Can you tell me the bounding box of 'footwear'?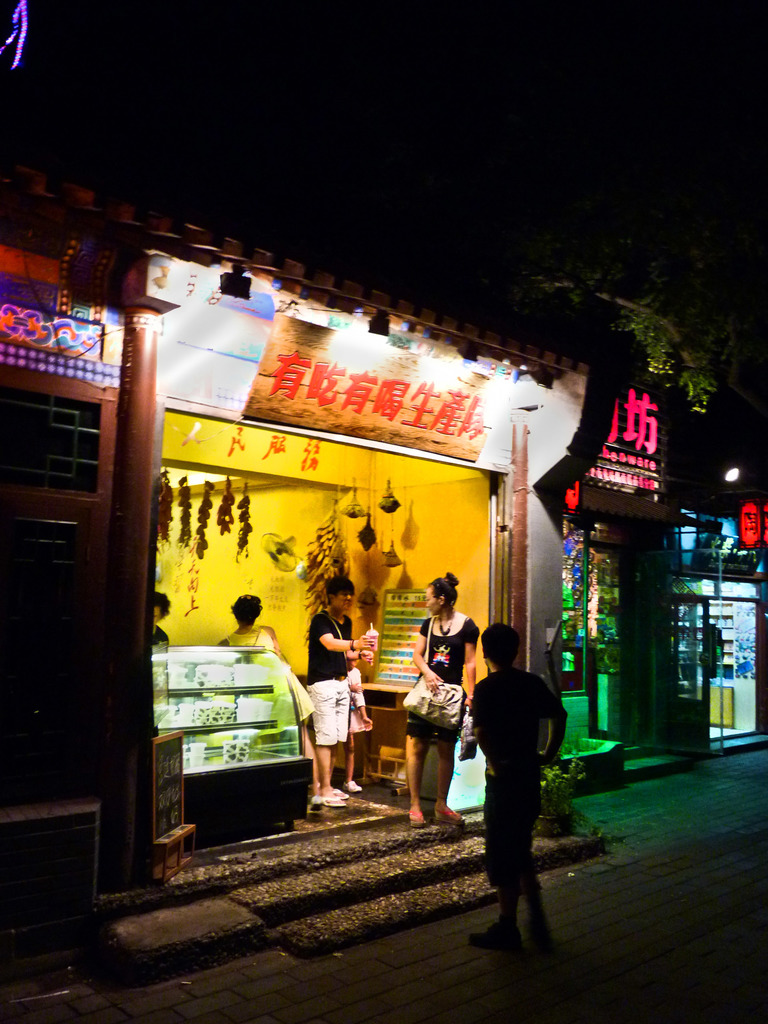
[x1=315, y1=783, x2=347, y2=807].
